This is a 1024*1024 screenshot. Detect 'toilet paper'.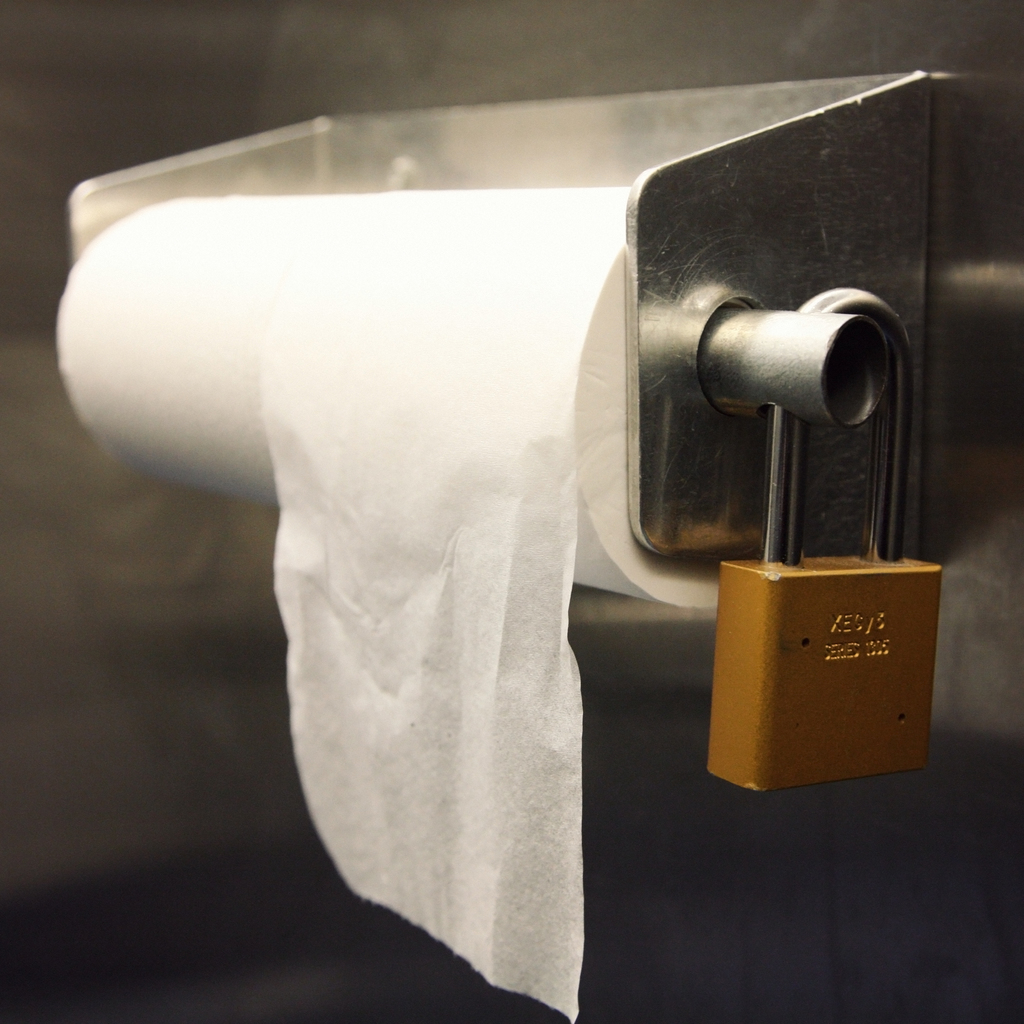
<box>54,188,737,1023</box>.
